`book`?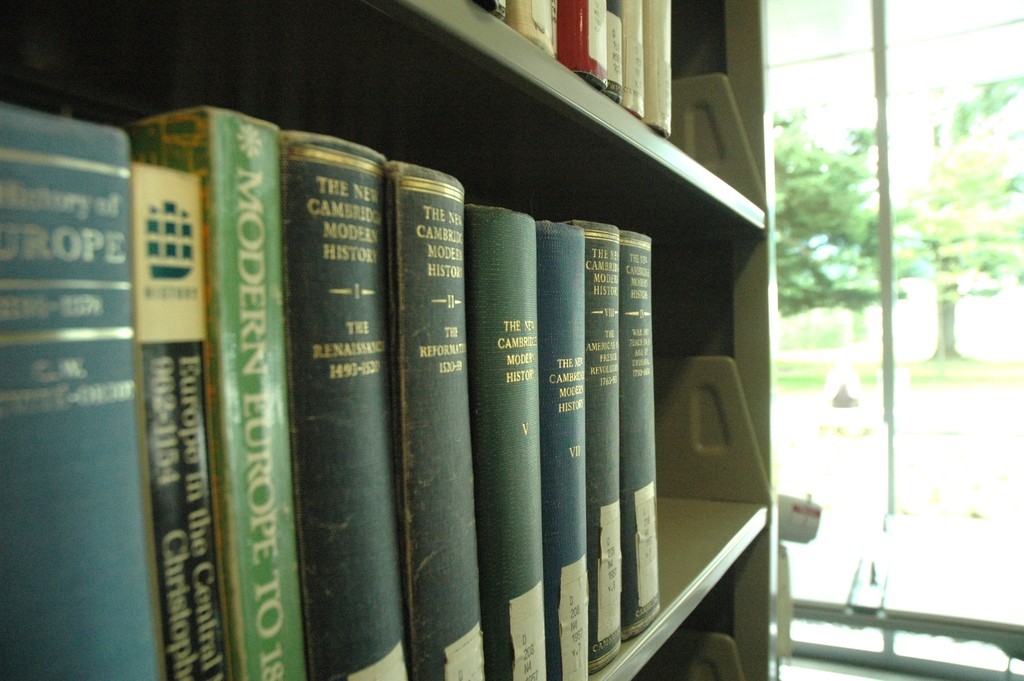
[588,0,610,88]
